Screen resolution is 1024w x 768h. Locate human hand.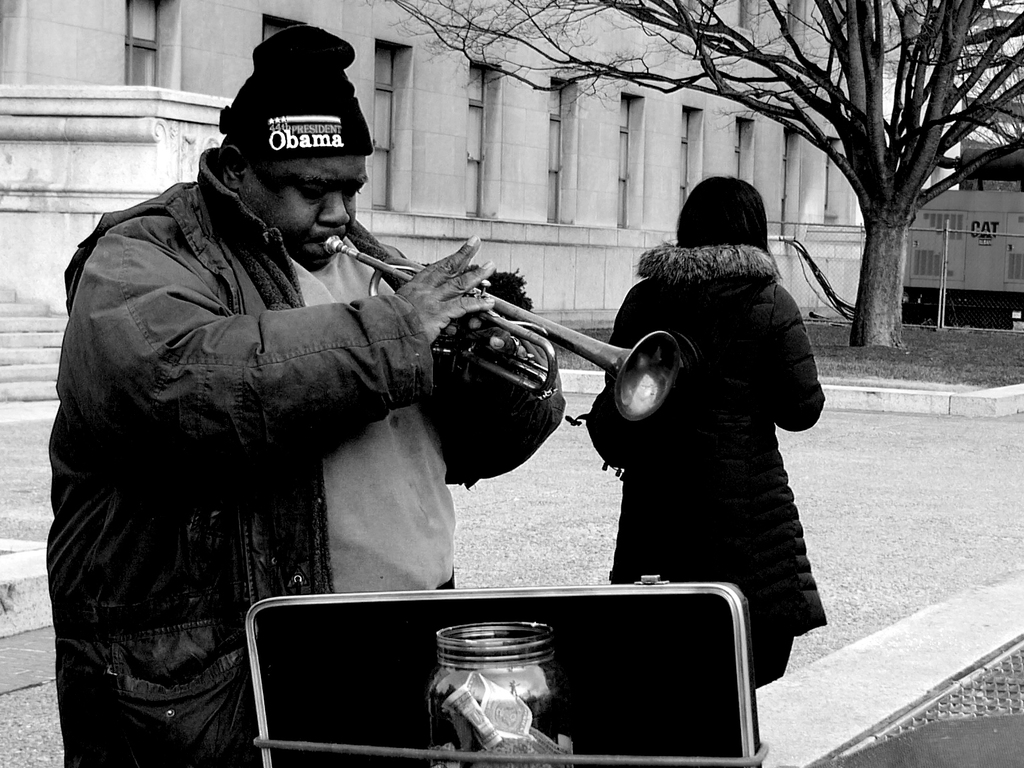
(x1=384, y1=244, x2=479, y2=348).
